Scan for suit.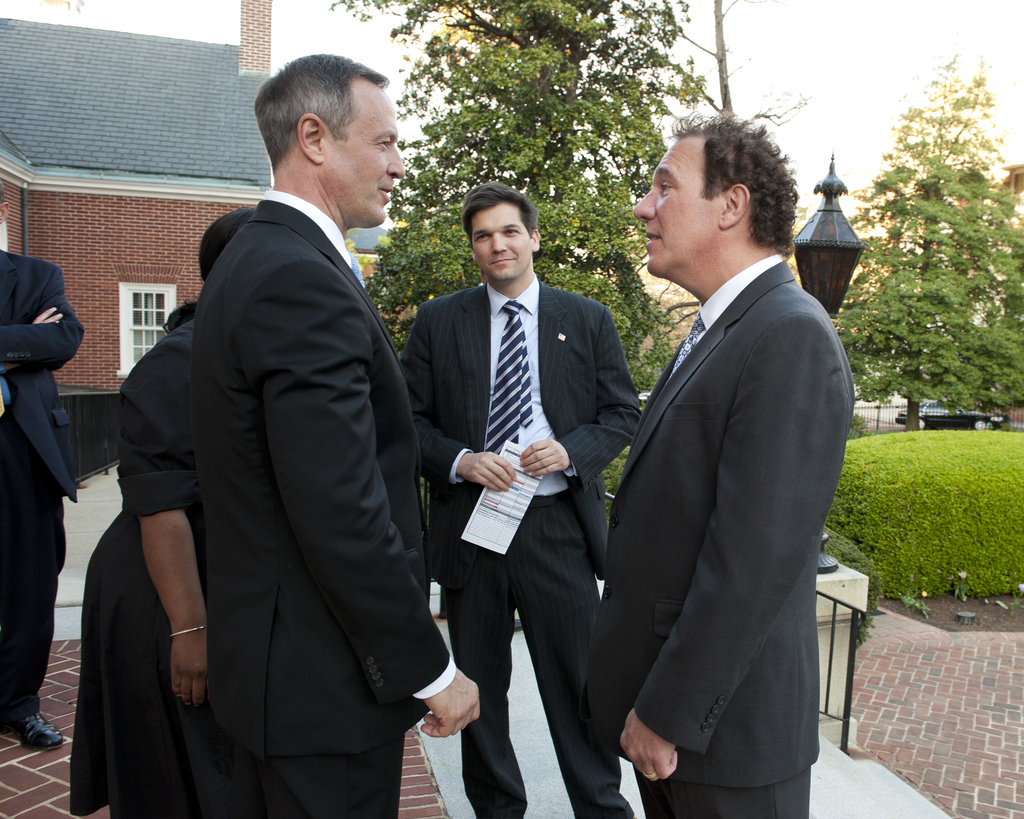
Scan result: BBox(191, 207, 449, 818).
